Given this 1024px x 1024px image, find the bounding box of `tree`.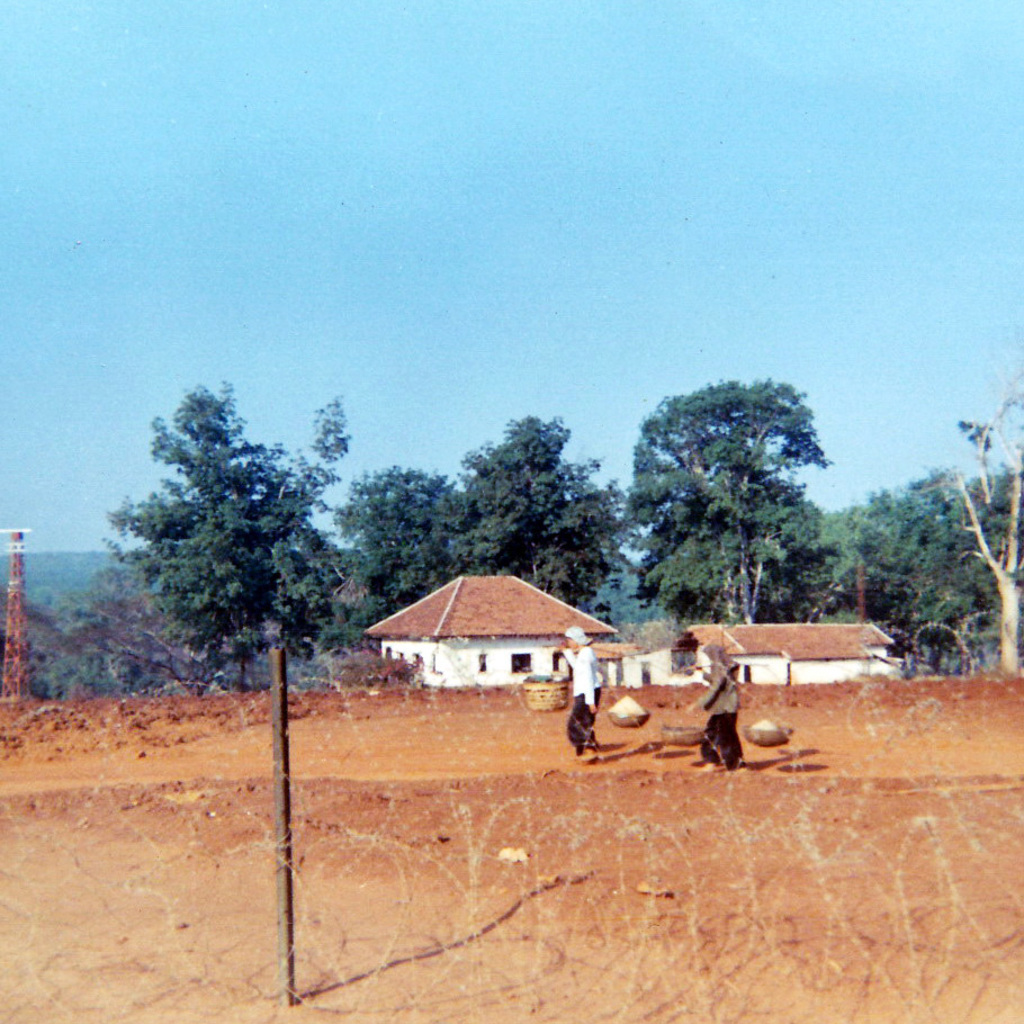
region(910, 359, 1023, 677).
